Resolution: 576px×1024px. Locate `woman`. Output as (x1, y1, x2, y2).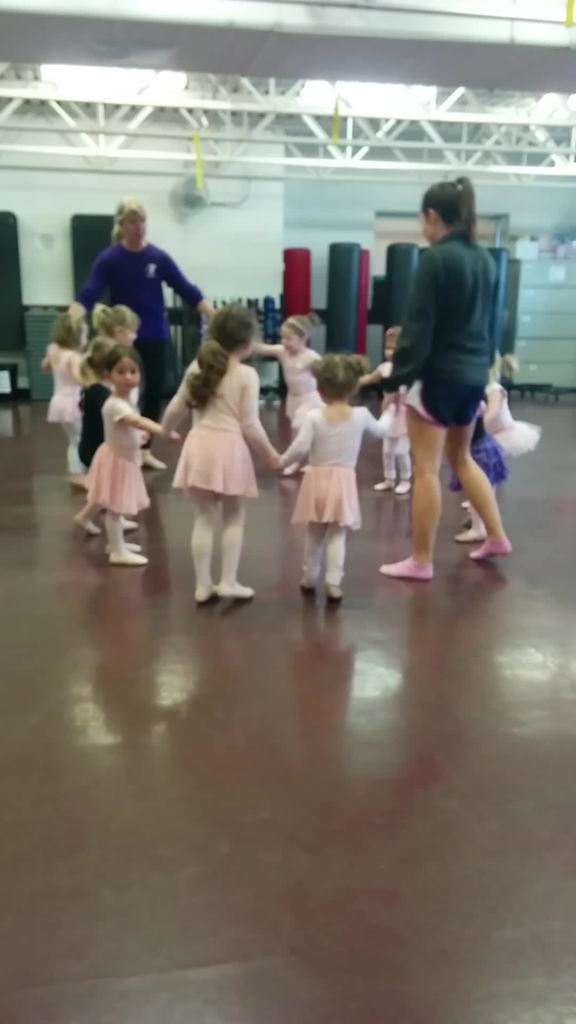
(68, 191, 226, 469).
